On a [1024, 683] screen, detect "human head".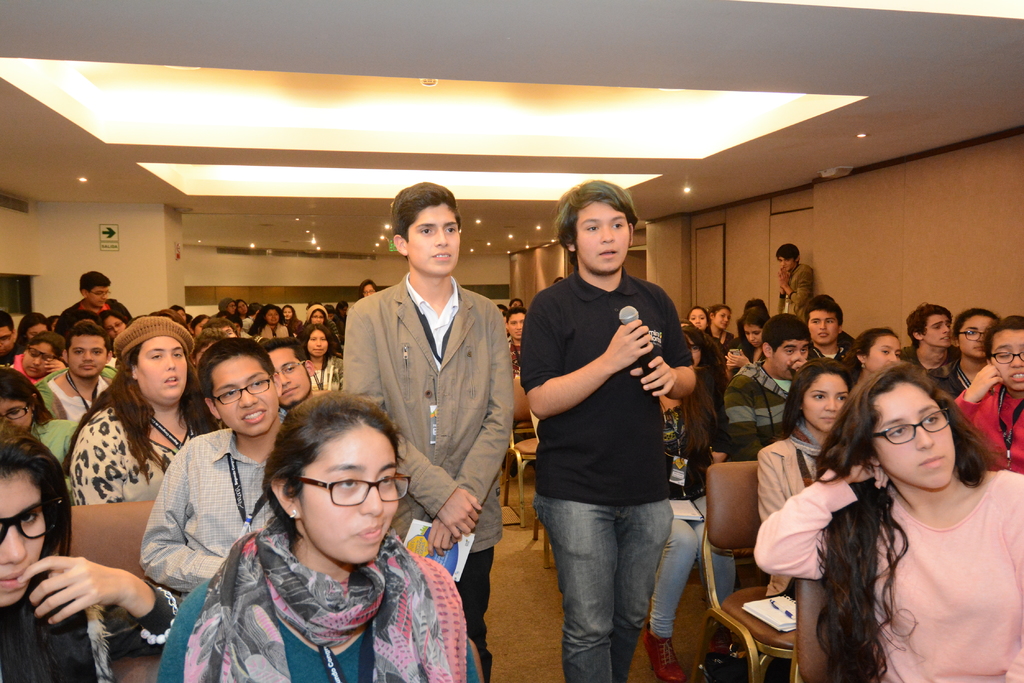
detection(19, 312, 49, 344).
